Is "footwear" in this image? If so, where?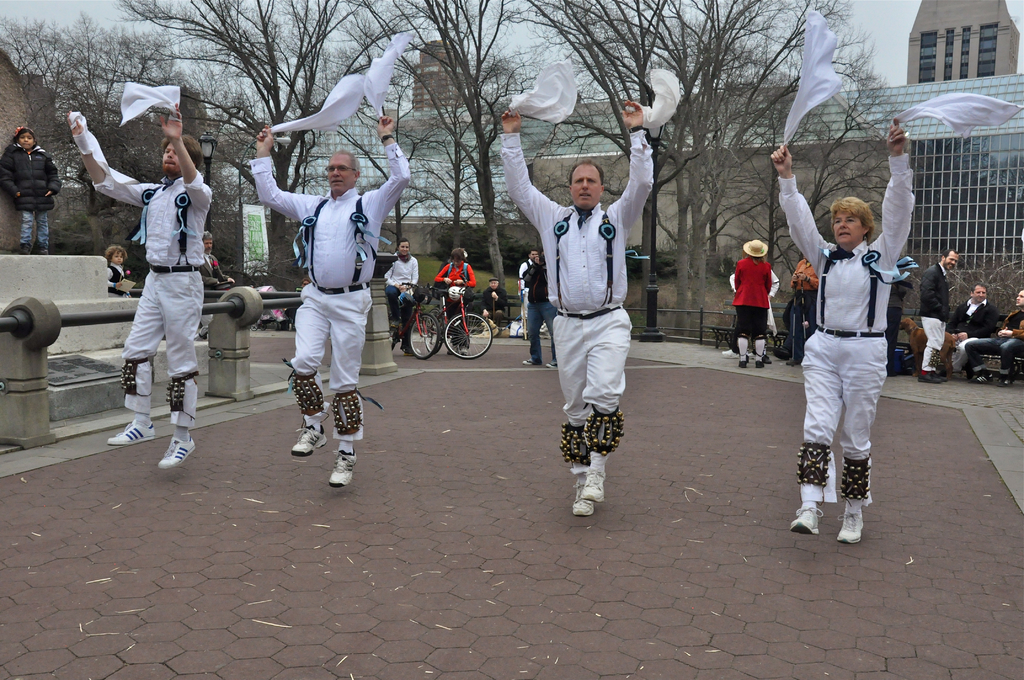
Yes, at bbox=(32, 245, 45, 255).
